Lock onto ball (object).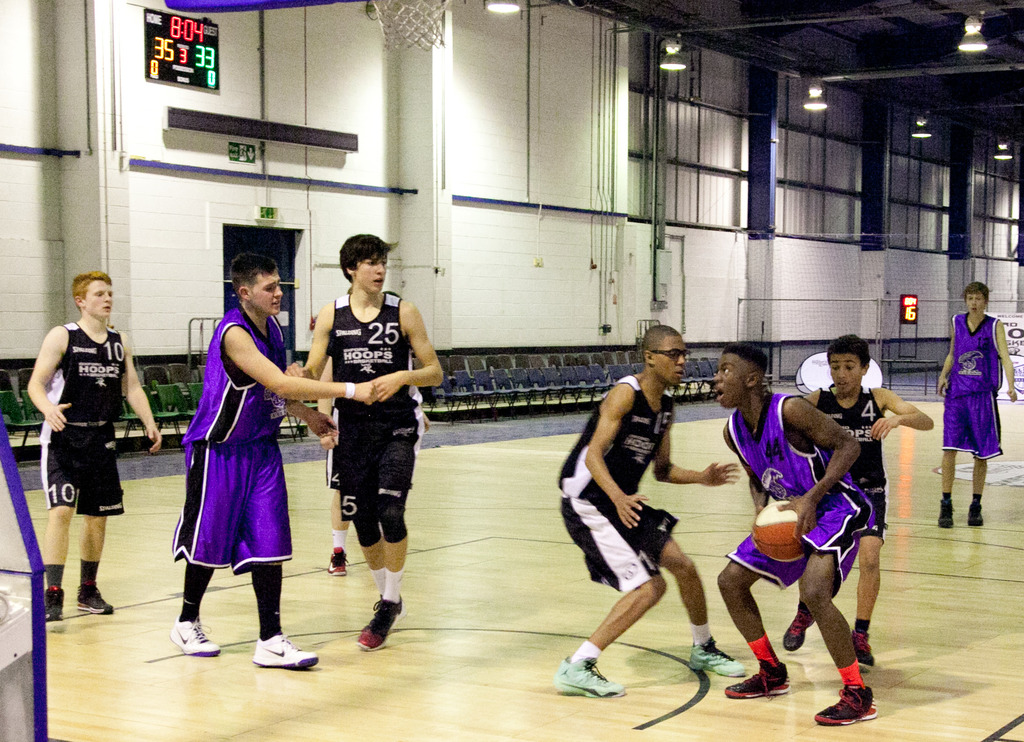
Locked: 752:501:807:561.
